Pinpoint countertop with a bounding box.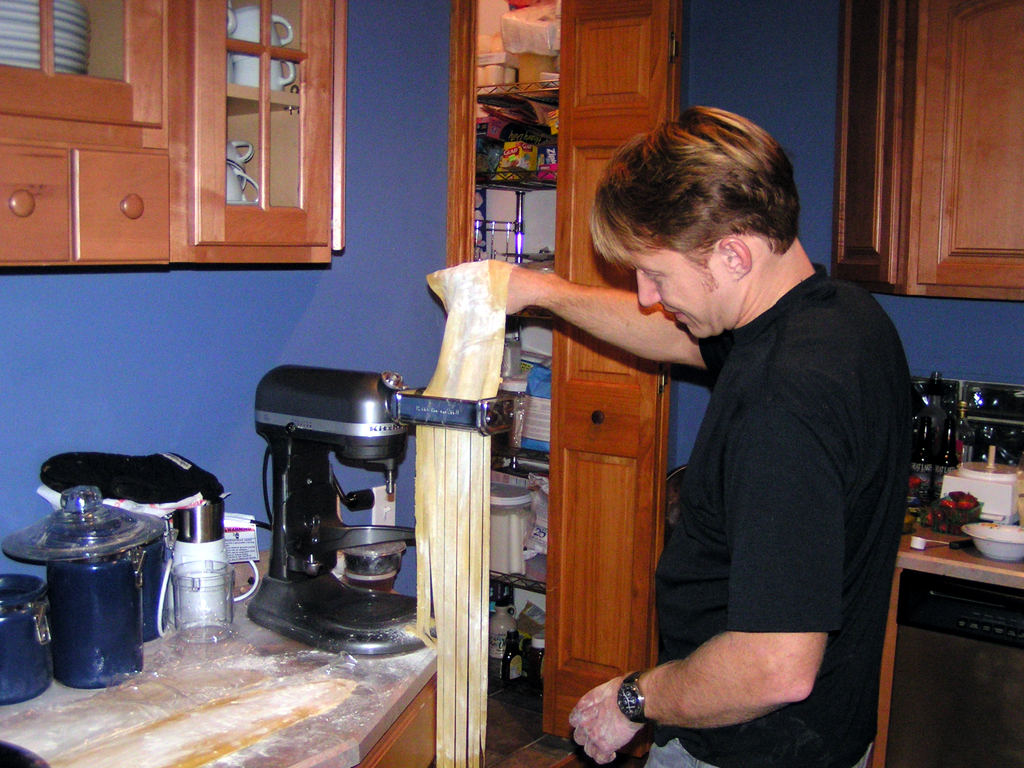
Rect(0, 547, 467, 767).
